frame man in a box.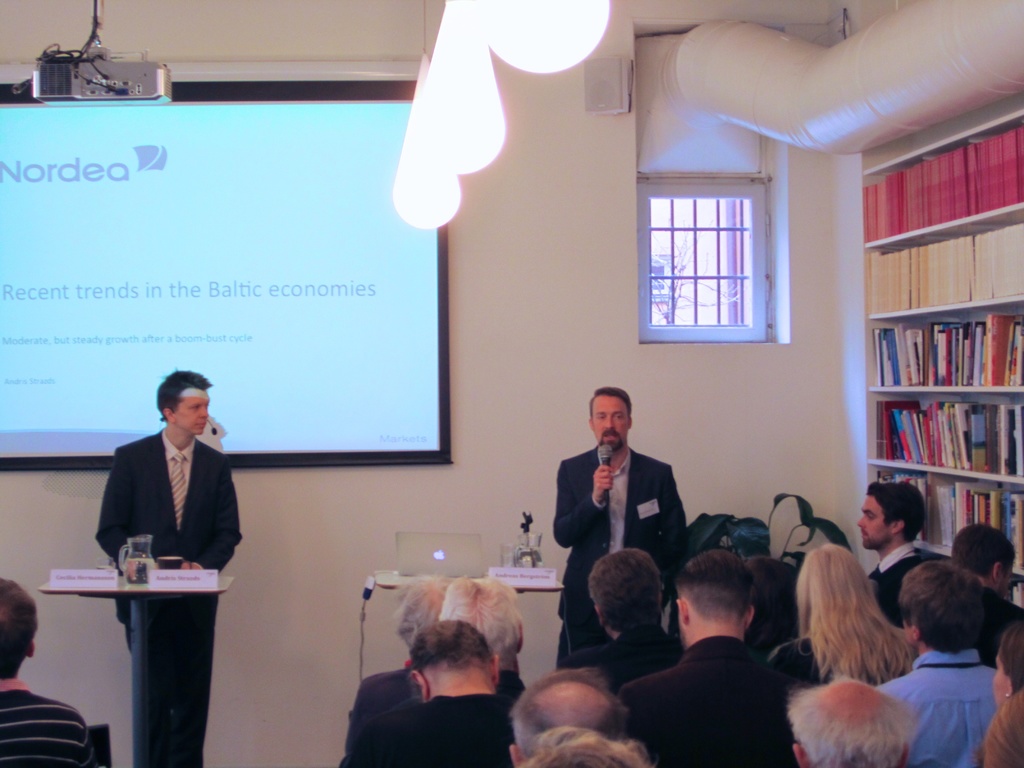
crop(0, 578, 97, 767).
